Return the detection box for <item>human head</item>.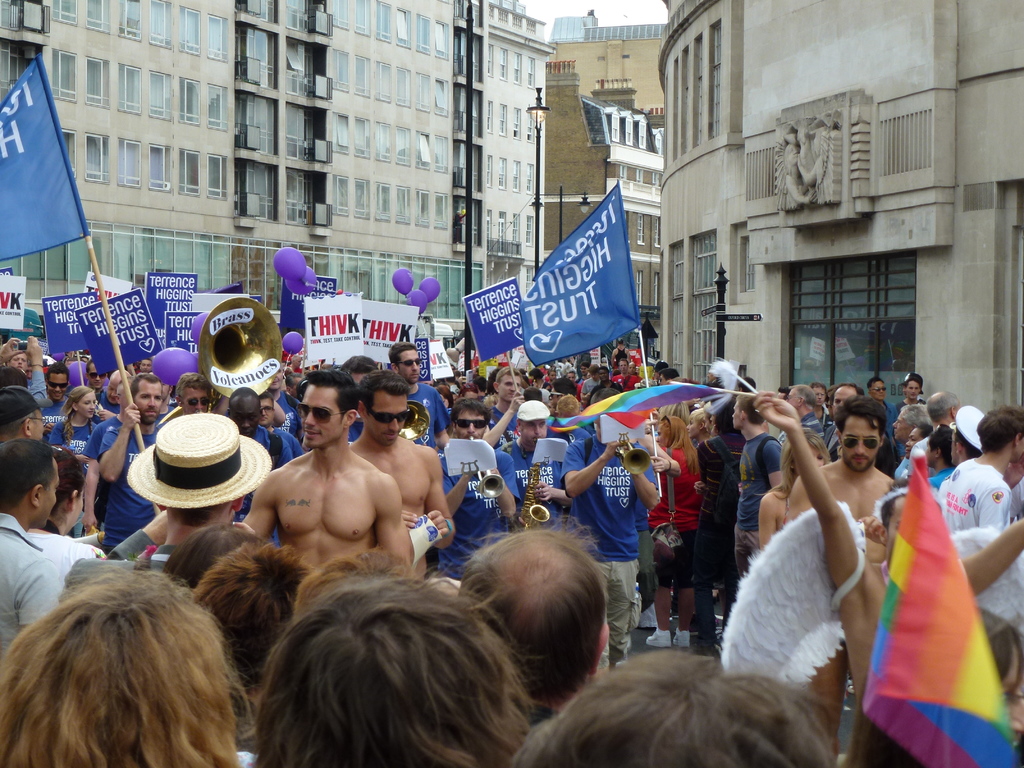
detection(620, 356, 628, 372).
